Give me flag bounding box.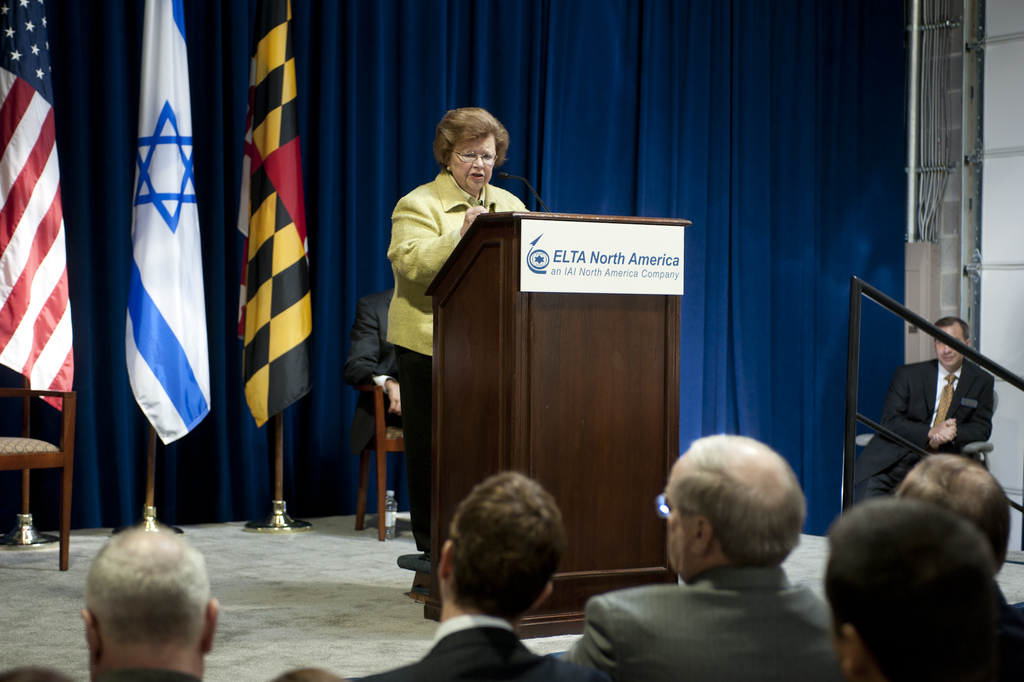
[x1=236, y1=0, x2=314, y2=427].
